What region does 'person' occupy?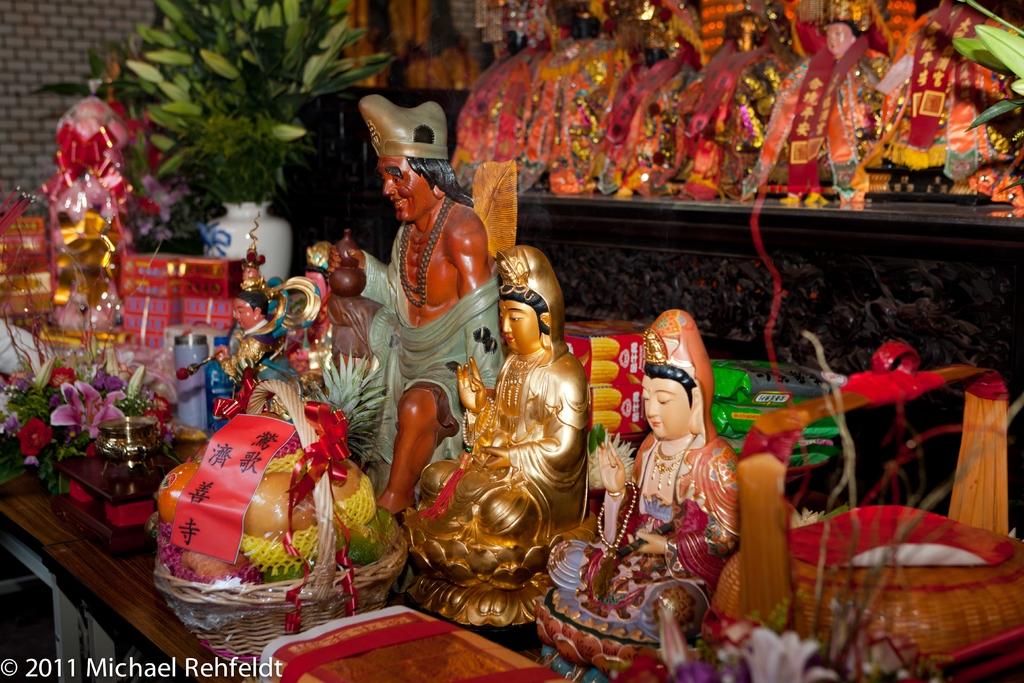
crop(46, 86, 164, 265).
